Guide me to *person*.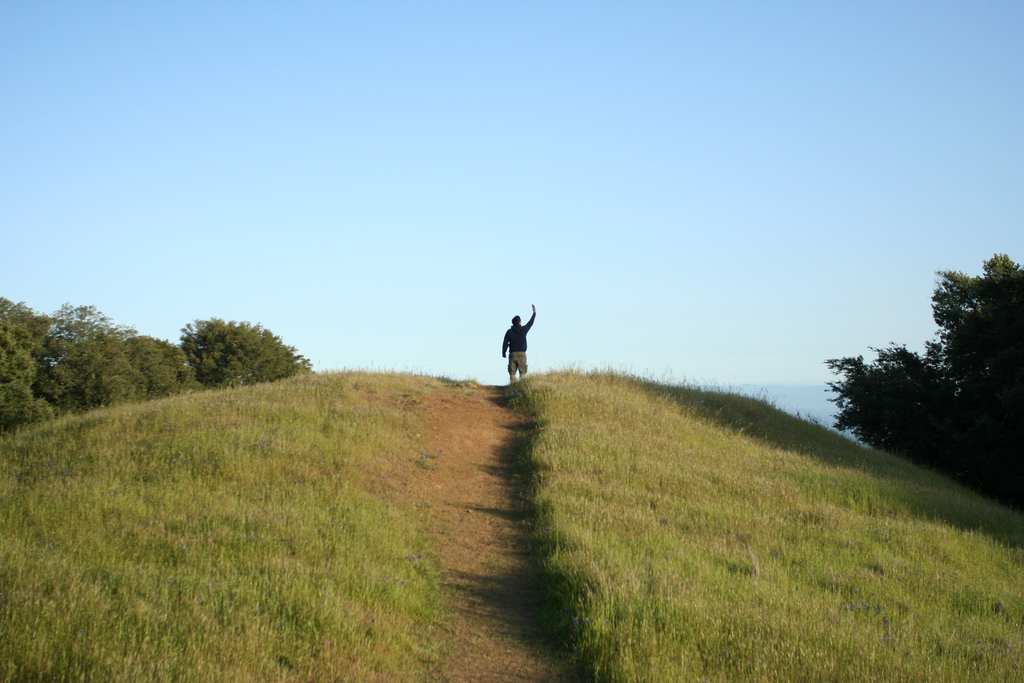
Guidance: bbox=(499, 299, 538, 374).
